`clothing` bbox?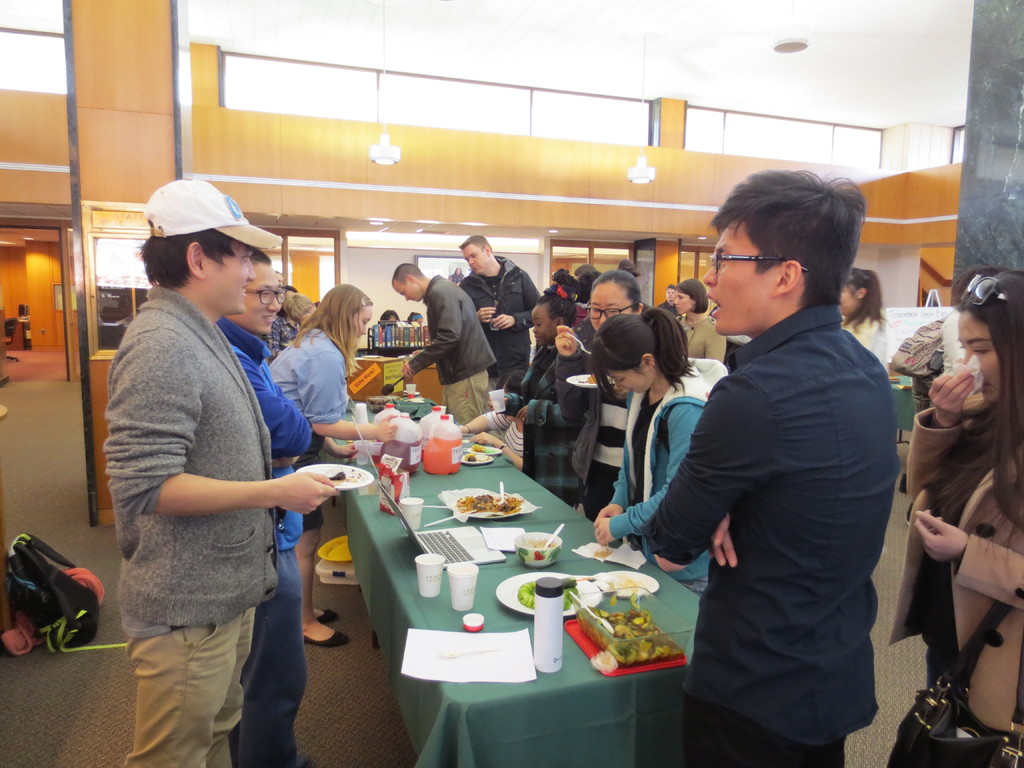
835:317:892:358
